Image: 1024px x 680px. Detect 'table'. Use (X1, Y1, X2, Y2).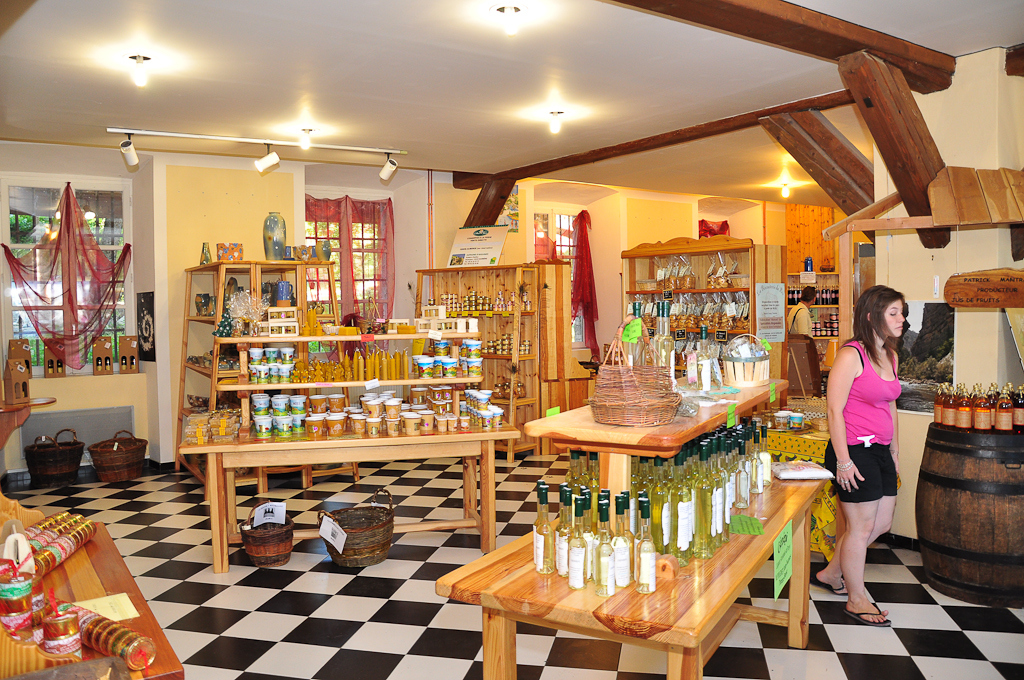
(0, 396, 57, 448).
